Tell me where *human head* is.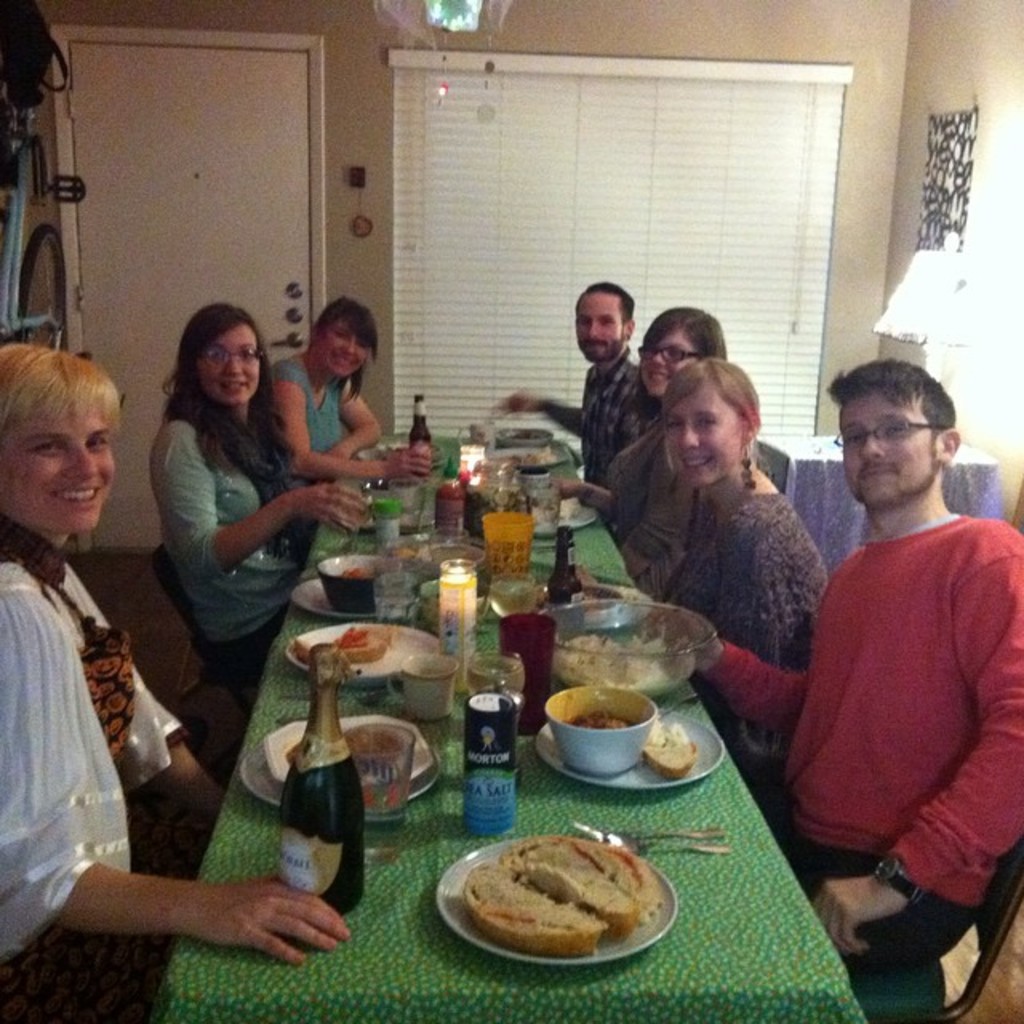
*human head* is at bbox=(317, 296, 381, 379).
